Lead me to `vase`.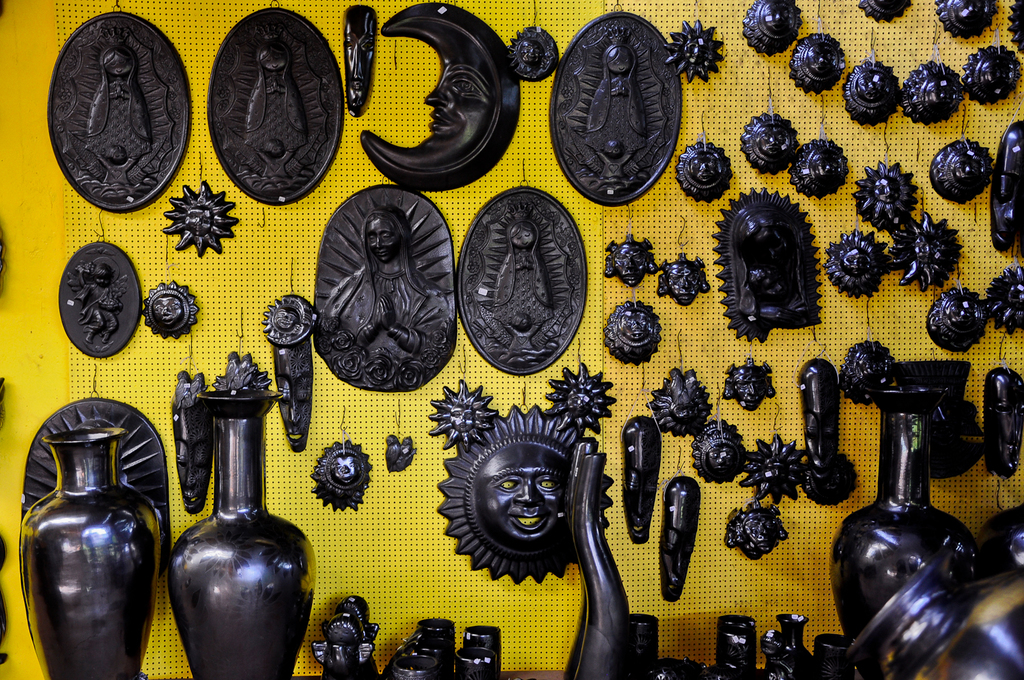
Lead to 629/609/656/679.
